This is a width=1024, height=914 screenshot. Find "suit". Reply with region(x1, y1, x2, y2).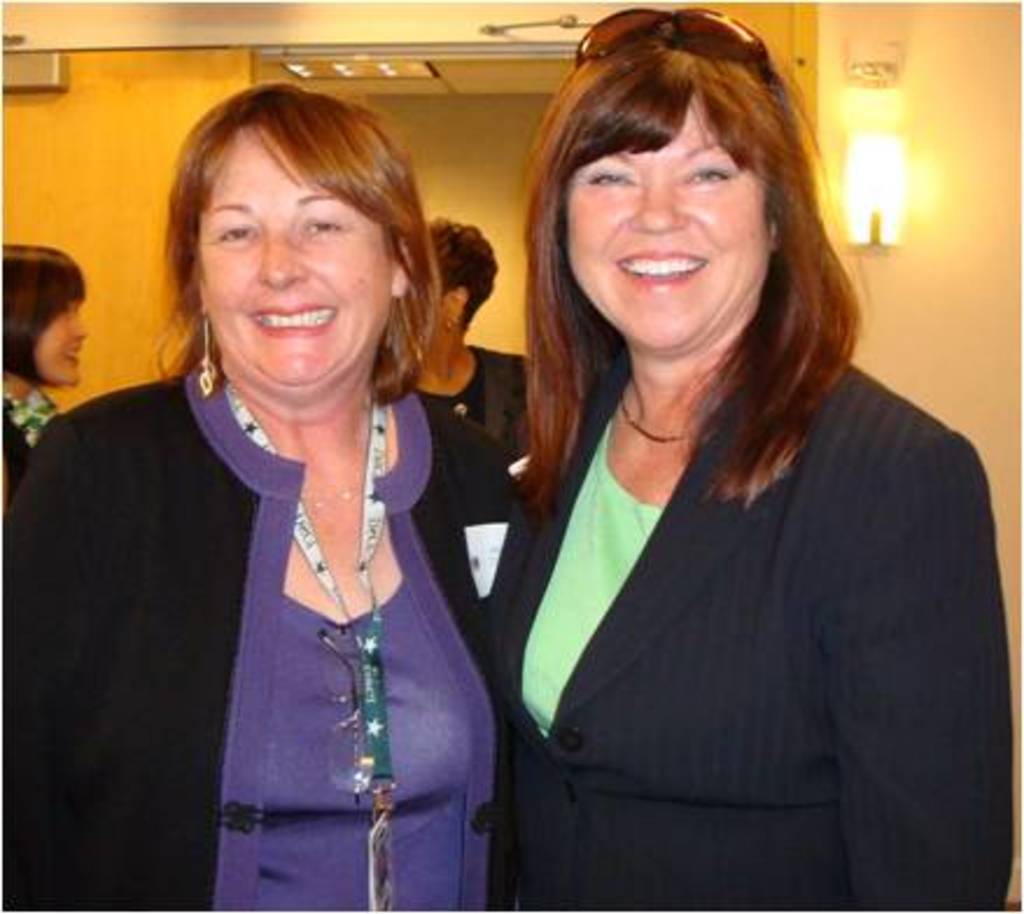
region(485, 345, 1003, 912).
